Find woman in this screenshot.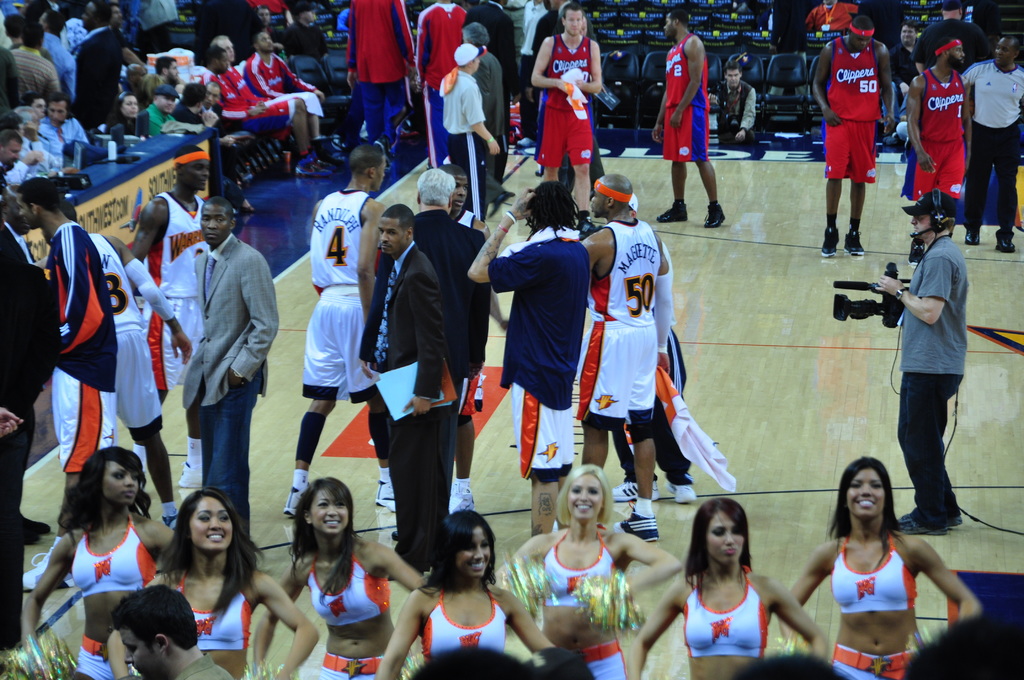
The bounding box for woman is x1=25, y1=451, x2=155, y2=649.
